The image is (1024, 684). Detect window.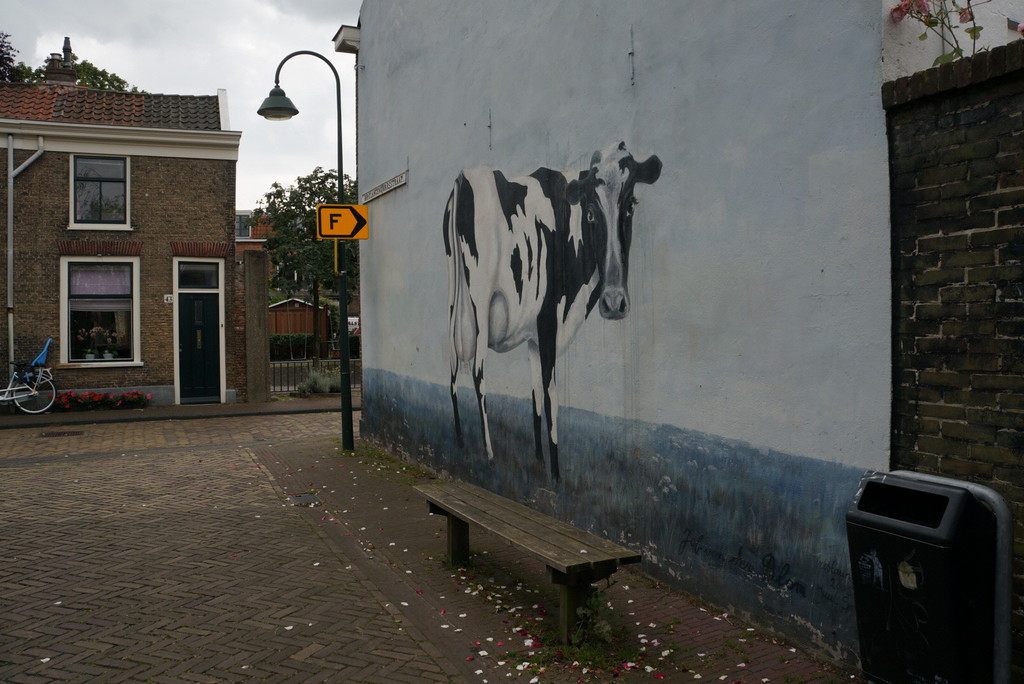
Detection: <box>236,211,252,239</box>.
